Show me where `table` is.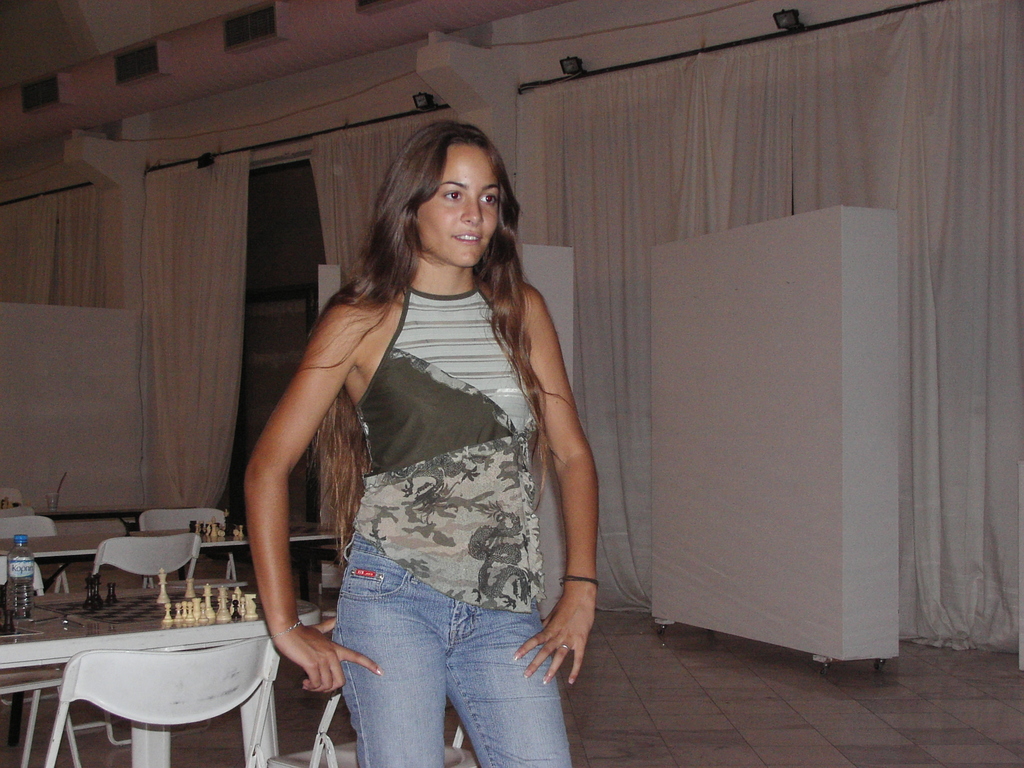
`table` is at rect(39, 613, 287, 767).
